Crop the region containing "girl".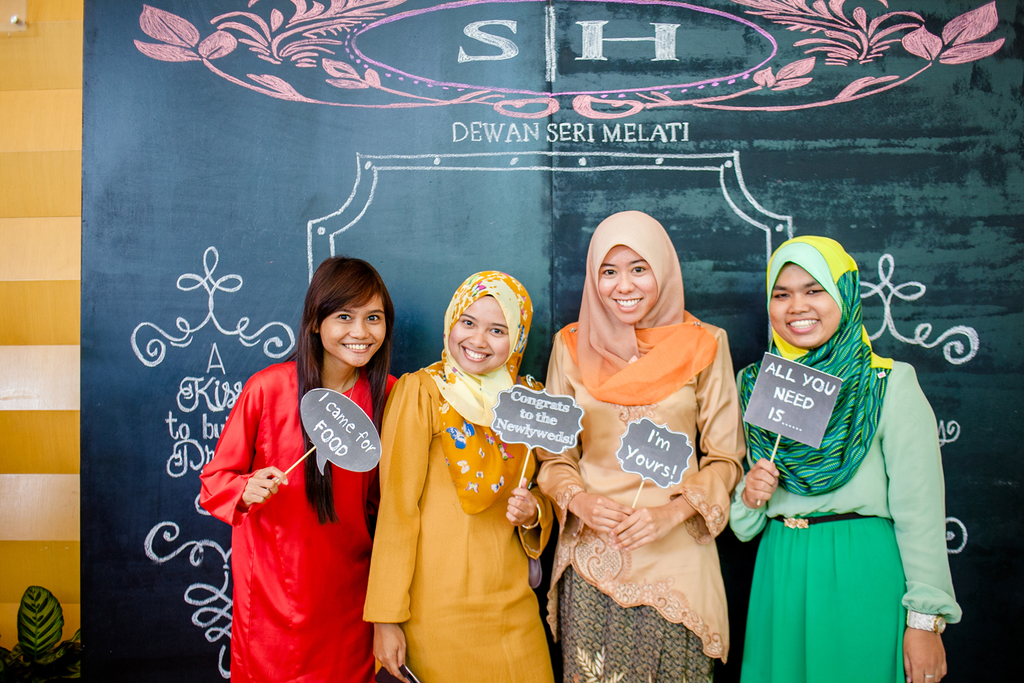
Crop region: (193, 257, 401, 682).
